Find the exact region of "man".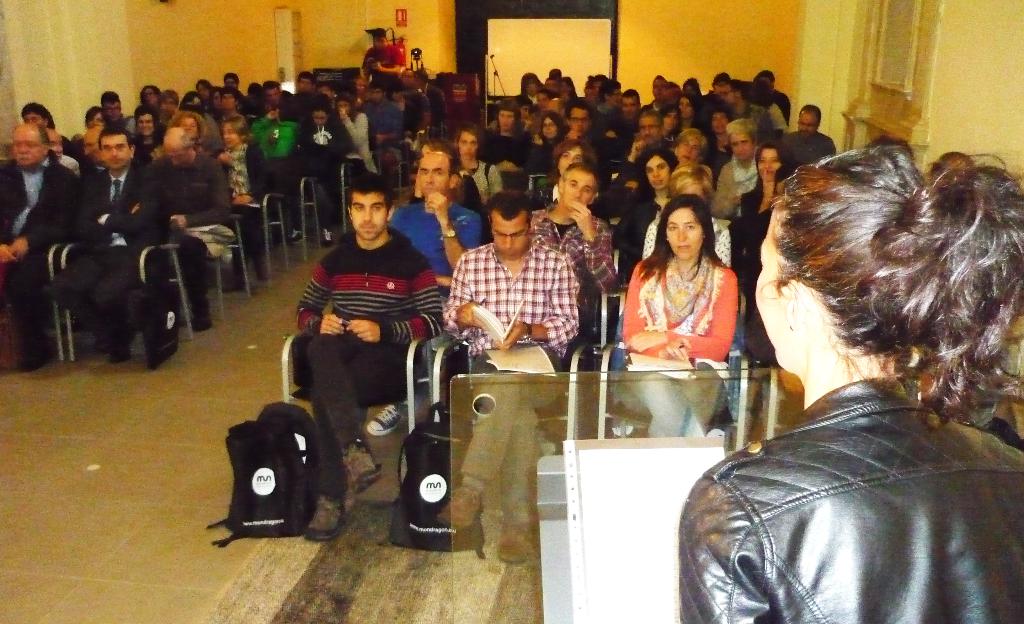
Exact region: BBox(524, 159, 616, 378).
